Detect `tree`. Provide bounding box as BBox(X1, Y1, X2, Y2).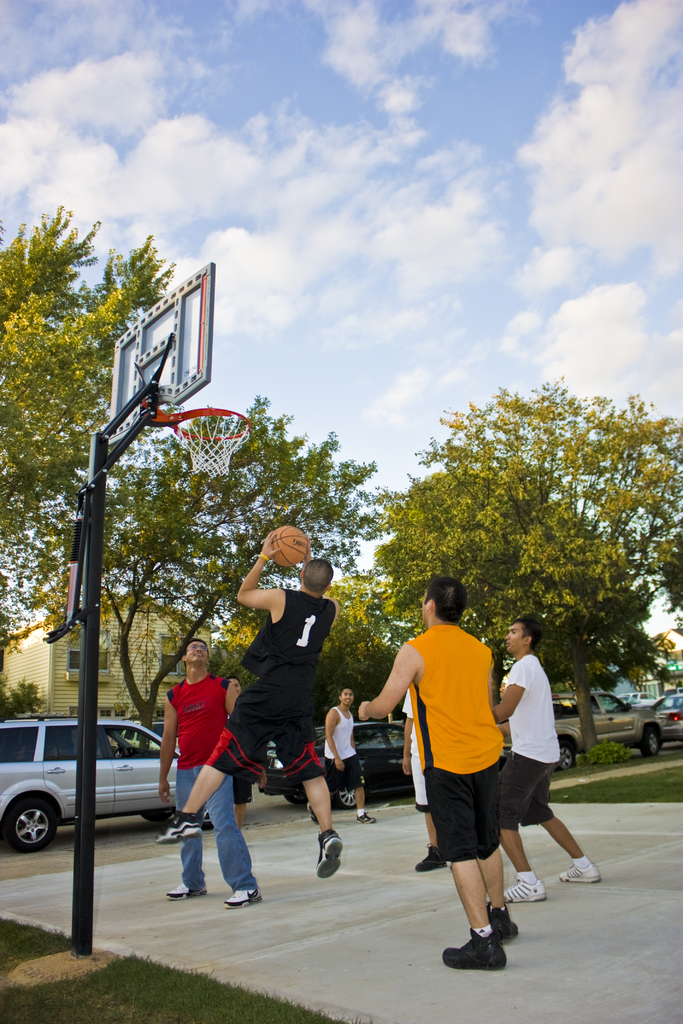
BBox(363, 375, 682, 756).
